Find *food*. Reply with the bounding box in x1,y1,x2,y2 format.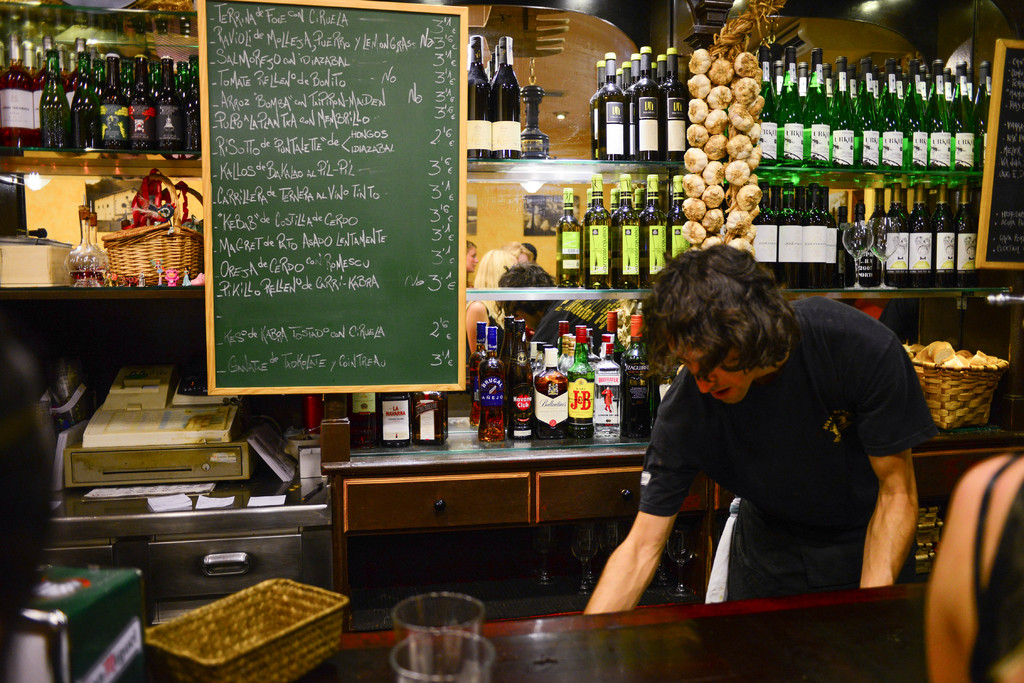
682,240,702,255.
